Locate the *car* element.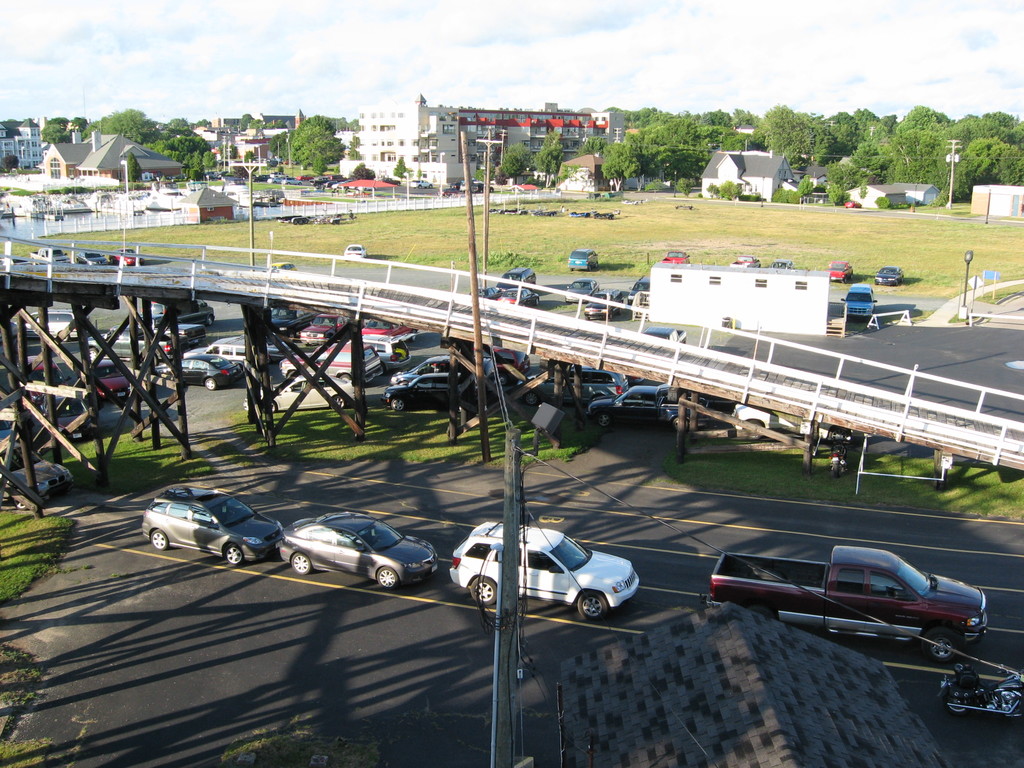
Element bbox: 872 265 904 286.
